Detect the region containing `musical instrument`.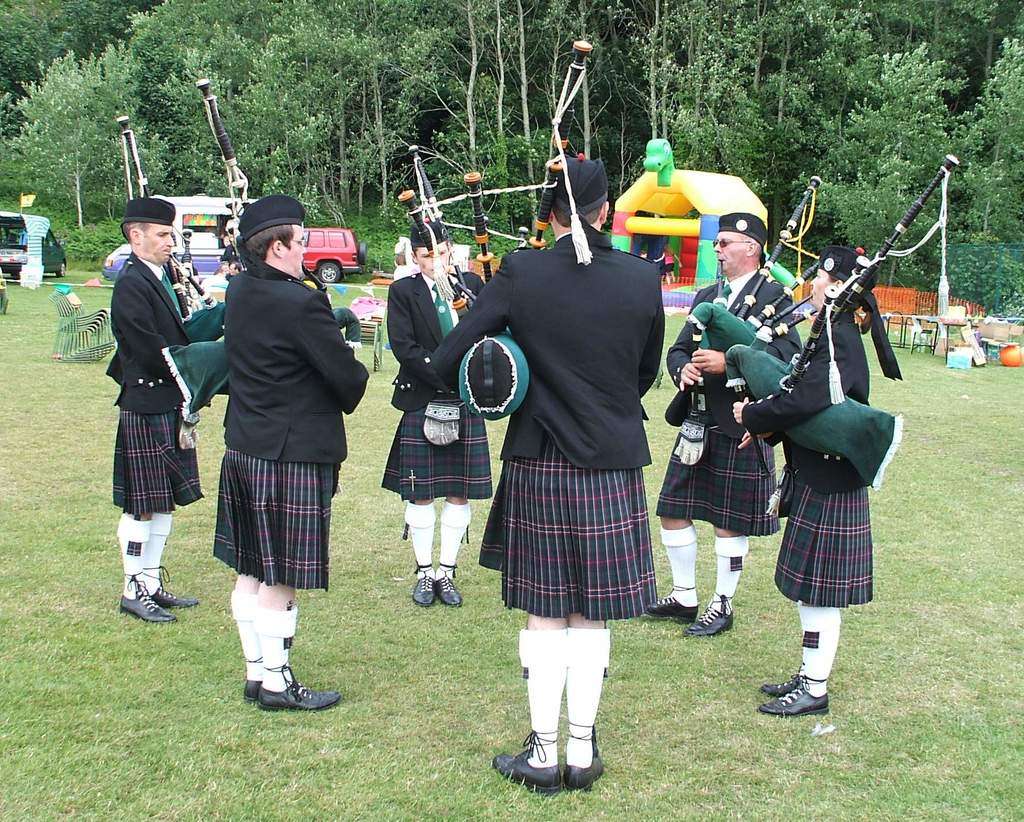
401/33/607/429.
